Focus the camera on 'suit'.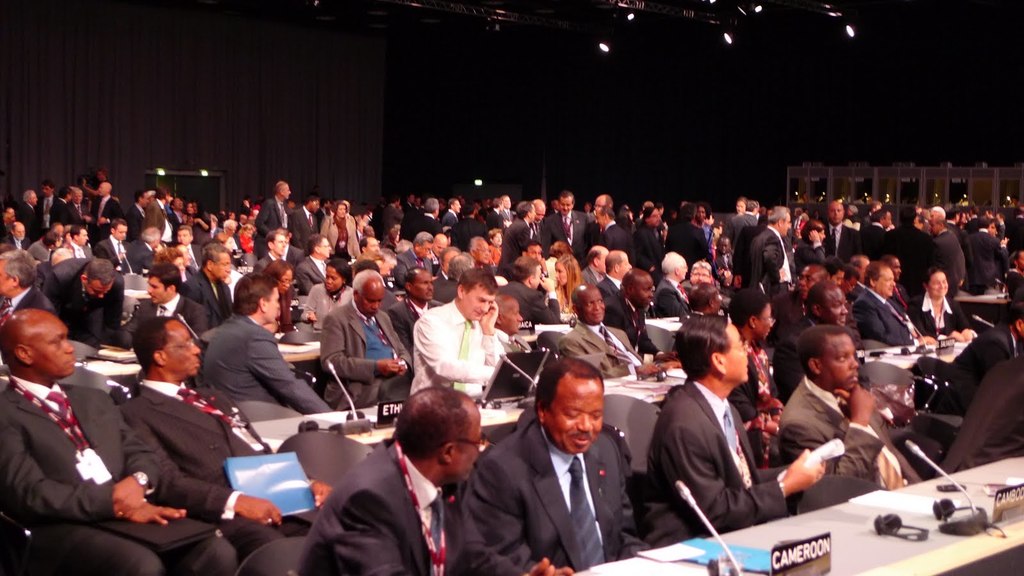
Focus region: (593, 222, 630, 263).
